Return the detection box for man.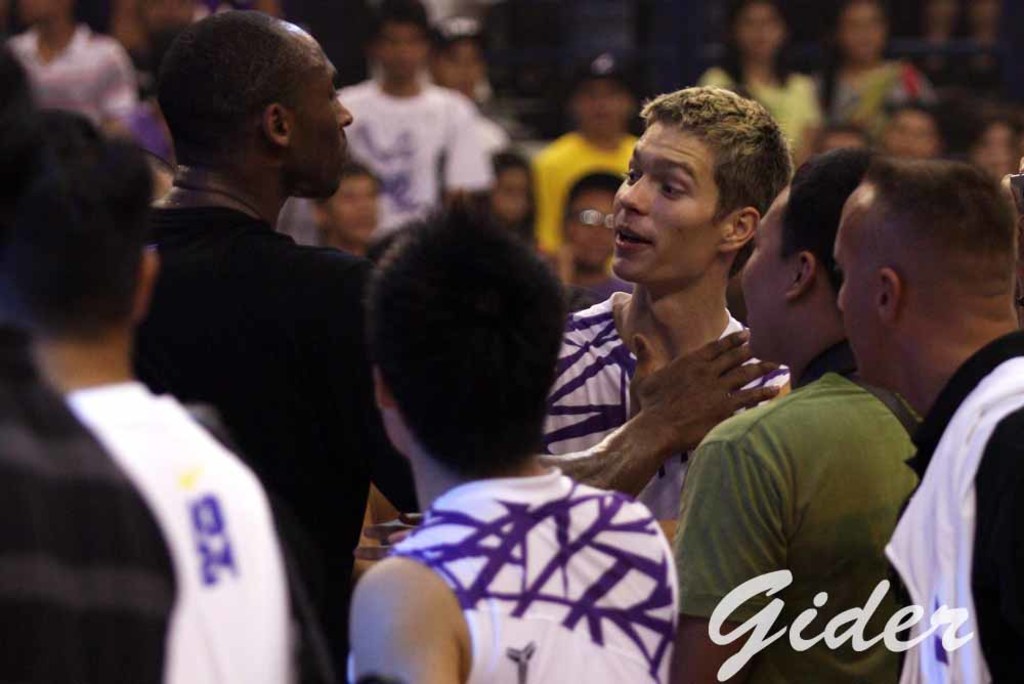
rect(0, 108, 300, 683).
